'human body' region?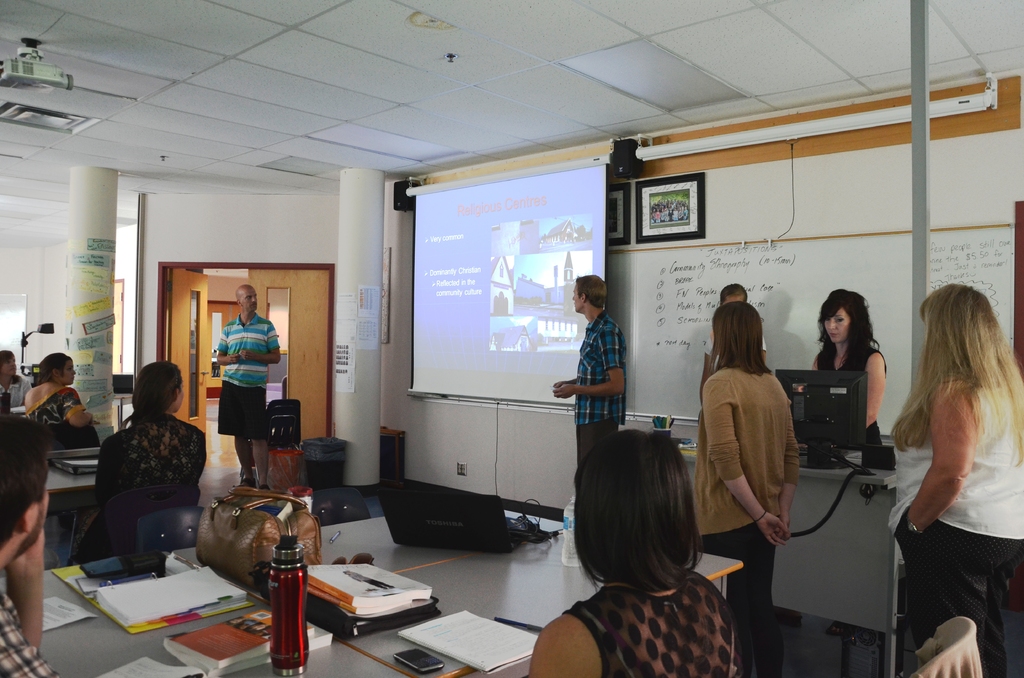
pyautogui.locateOnScreen(529, 560, 749, 677)
